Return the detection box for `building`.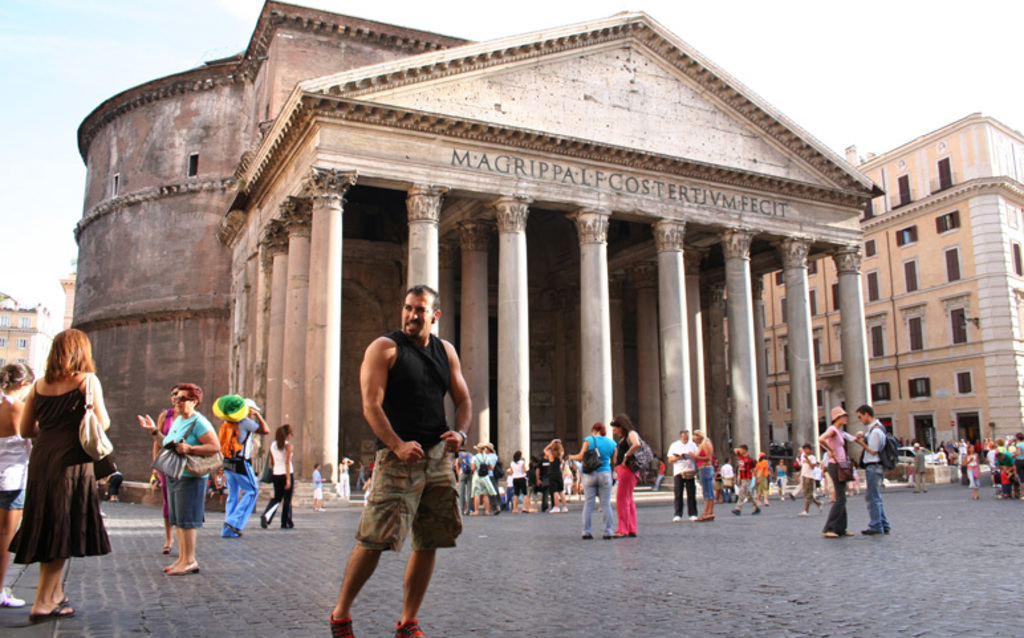
bbox=[764, 114, 1023, 446].
